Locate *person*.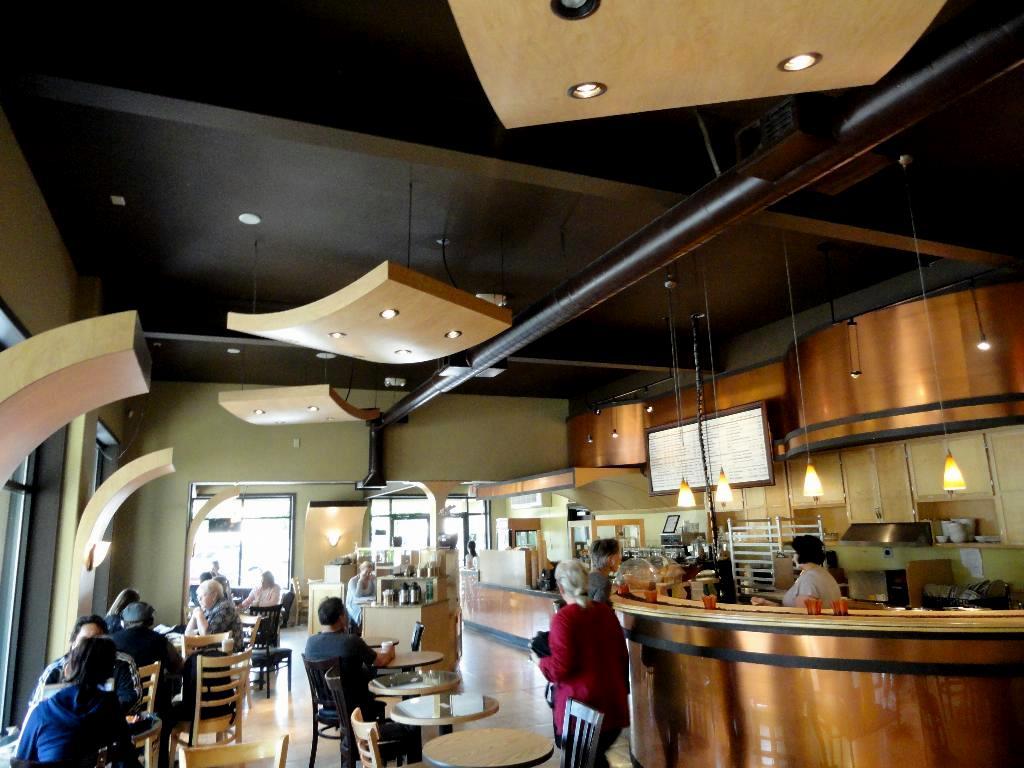
Bounding box: bbox=(116, 598, 181, 766).
